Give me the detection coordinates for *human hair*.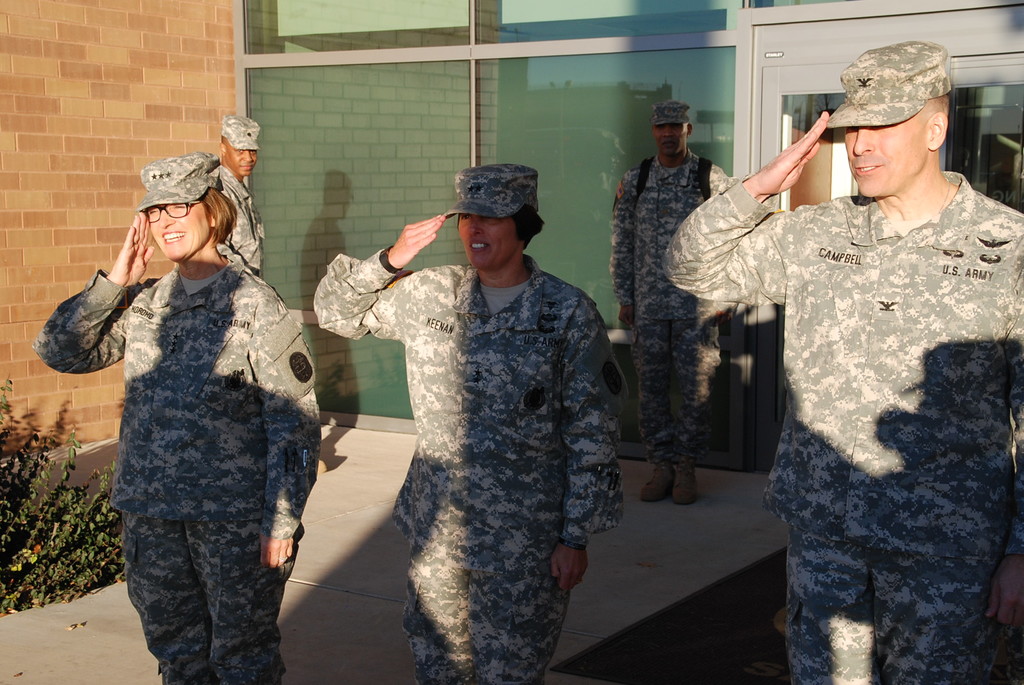
{"x1": 108, "y1": 164, "x2": 235, "y2": 281}.
